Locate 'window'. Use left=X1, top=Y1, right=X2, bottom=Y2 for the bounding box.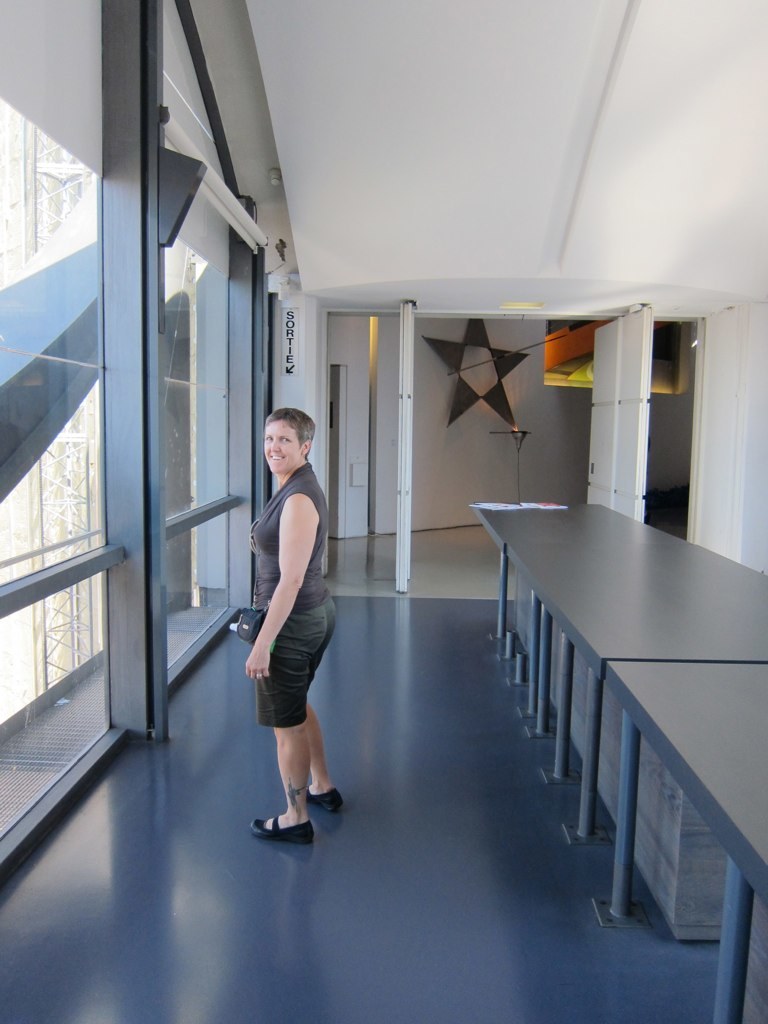
left=0, top=0, right=123, bottom=807.
